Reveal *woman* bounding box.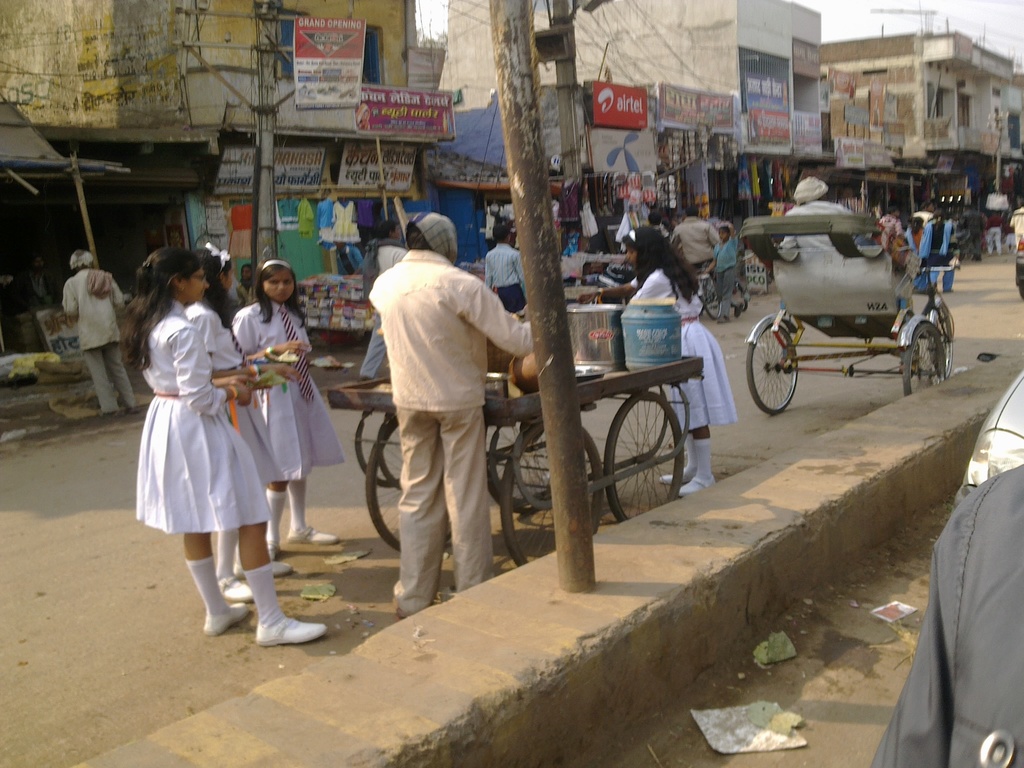
Revealed: detection(908, 213, 934, 271).
